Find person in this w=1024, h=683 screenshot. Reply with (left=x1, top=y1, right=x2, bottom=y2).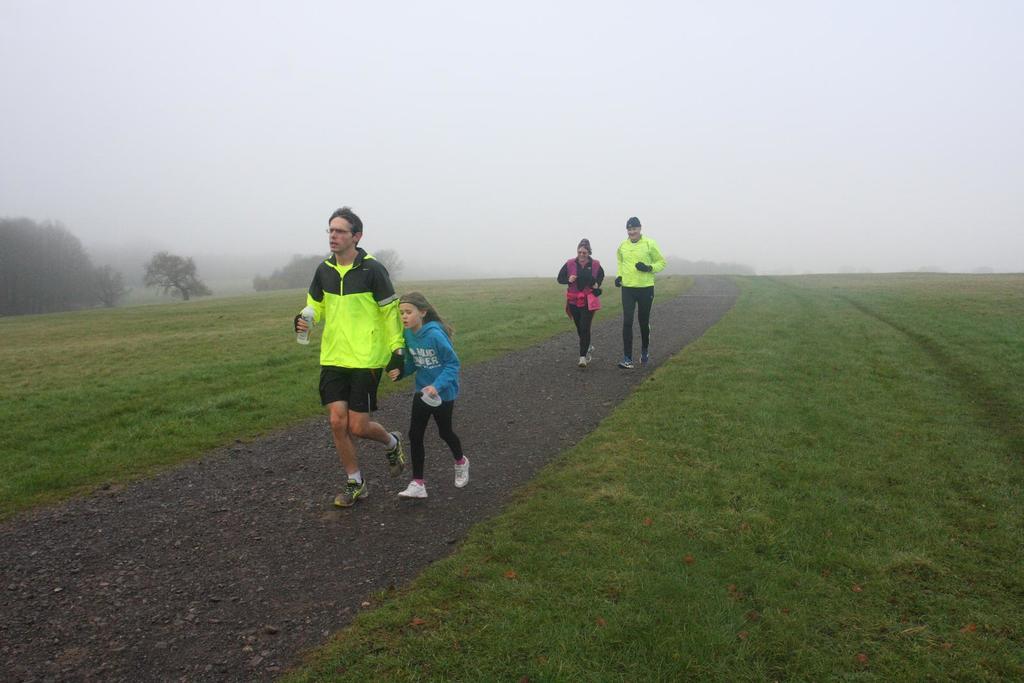
(left=380, top=294, right=472, bottom=501).
